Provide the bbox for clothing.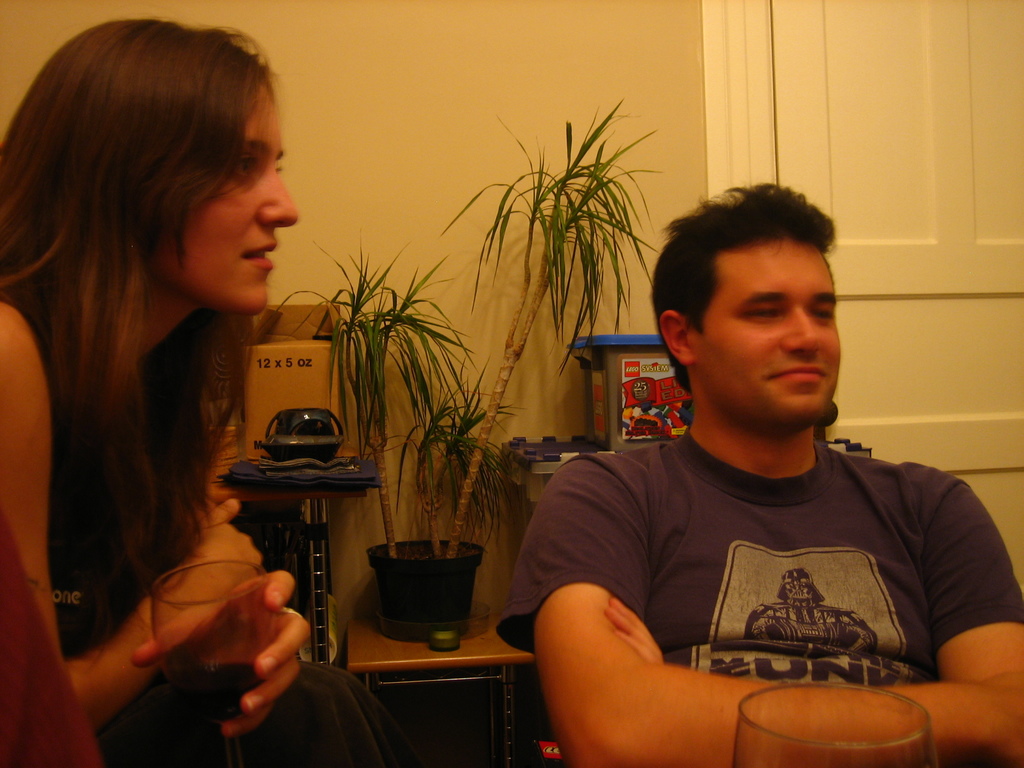
bbox(497, 426, 1023, 767).
